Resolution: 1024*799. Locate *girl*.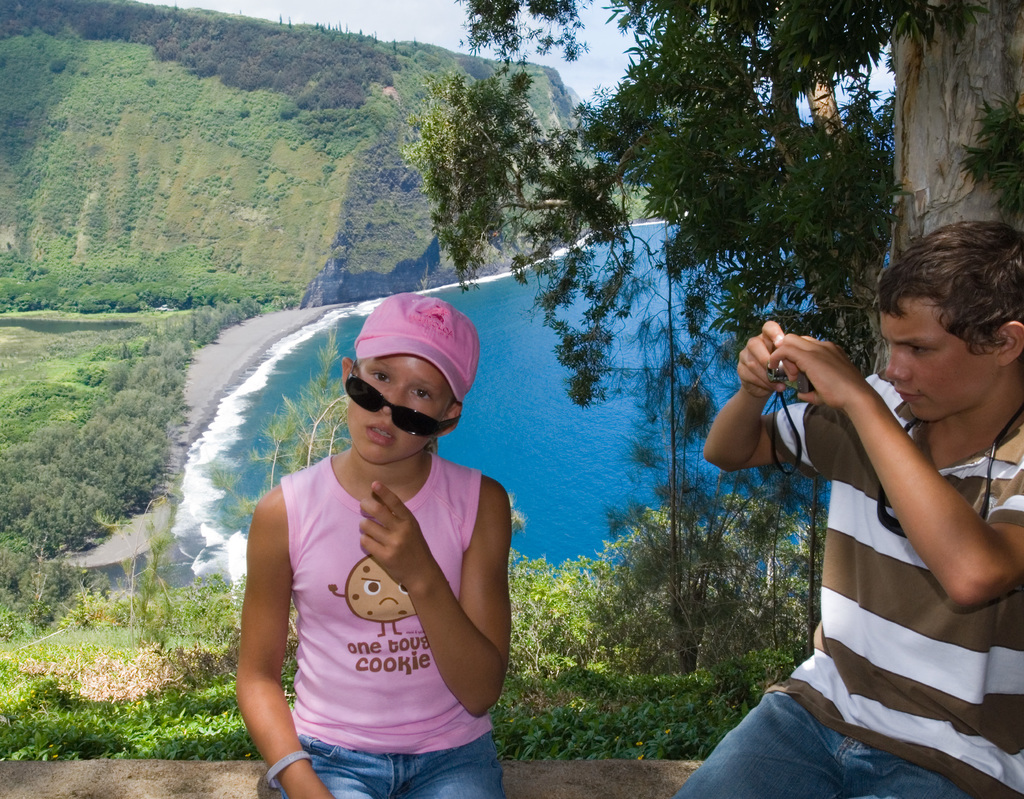
{"left": 236, "top": 295, "right": 509, "bottom": 798}.
